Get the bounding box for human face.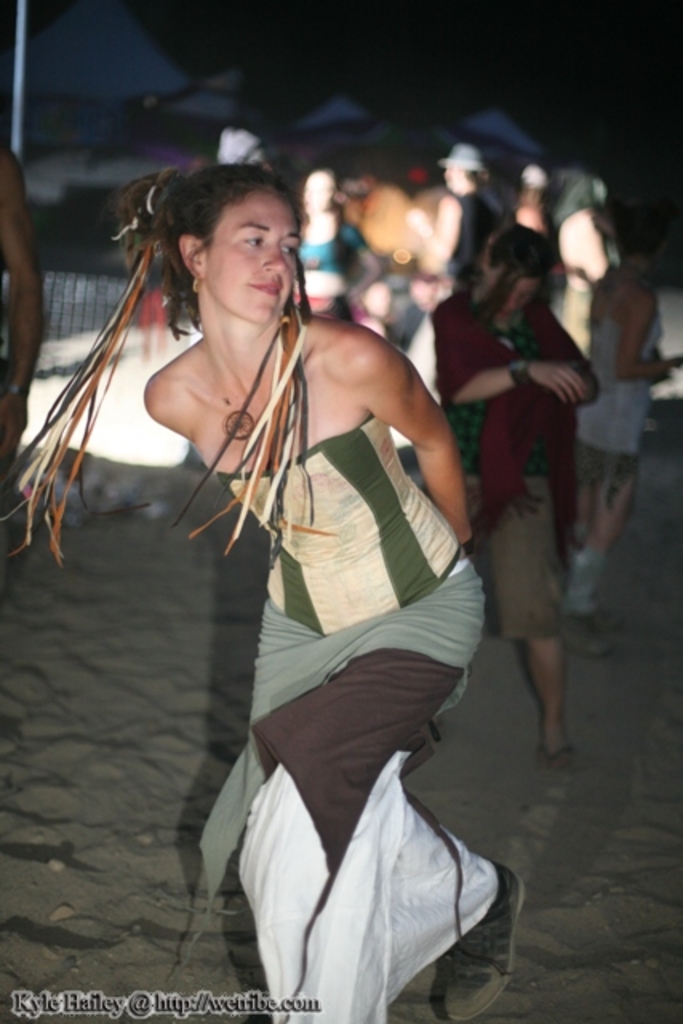
bbox=(483, 267, 544, 317).
